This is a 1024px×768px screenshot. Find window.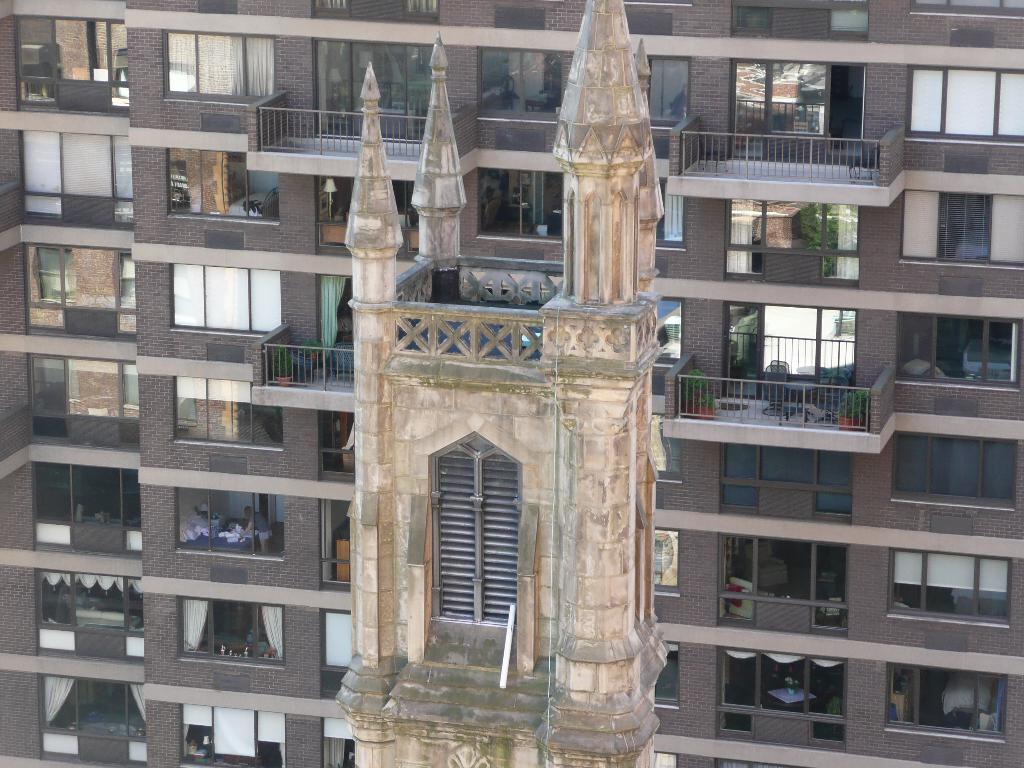
Bounding box: (419, 415, 527, 649).
